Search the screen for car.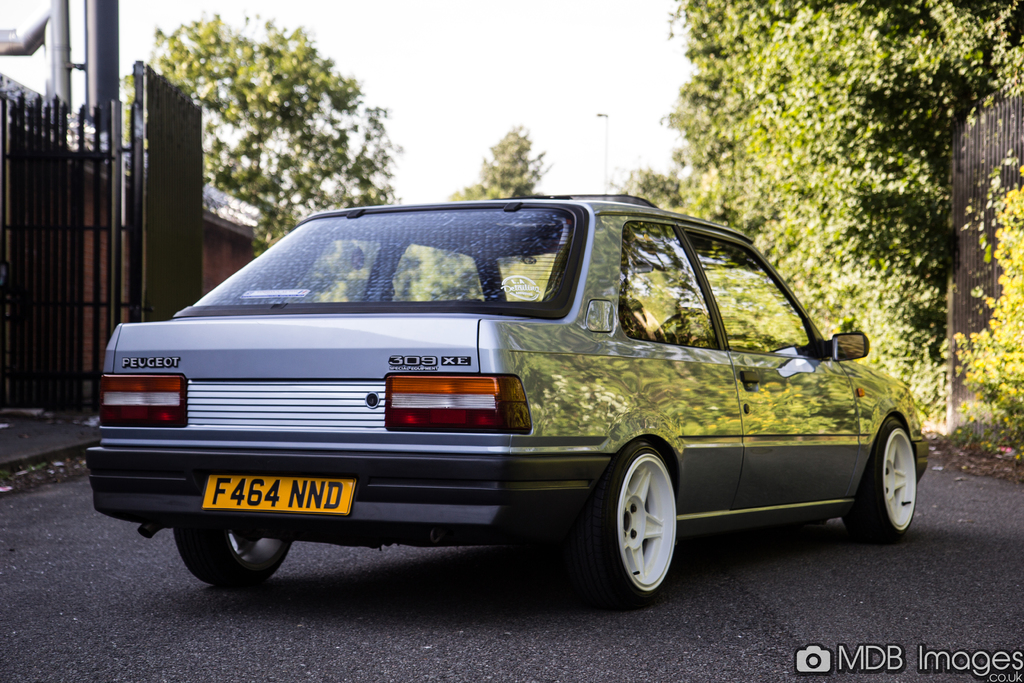
Found at rect(97, 189, 943, 611).
